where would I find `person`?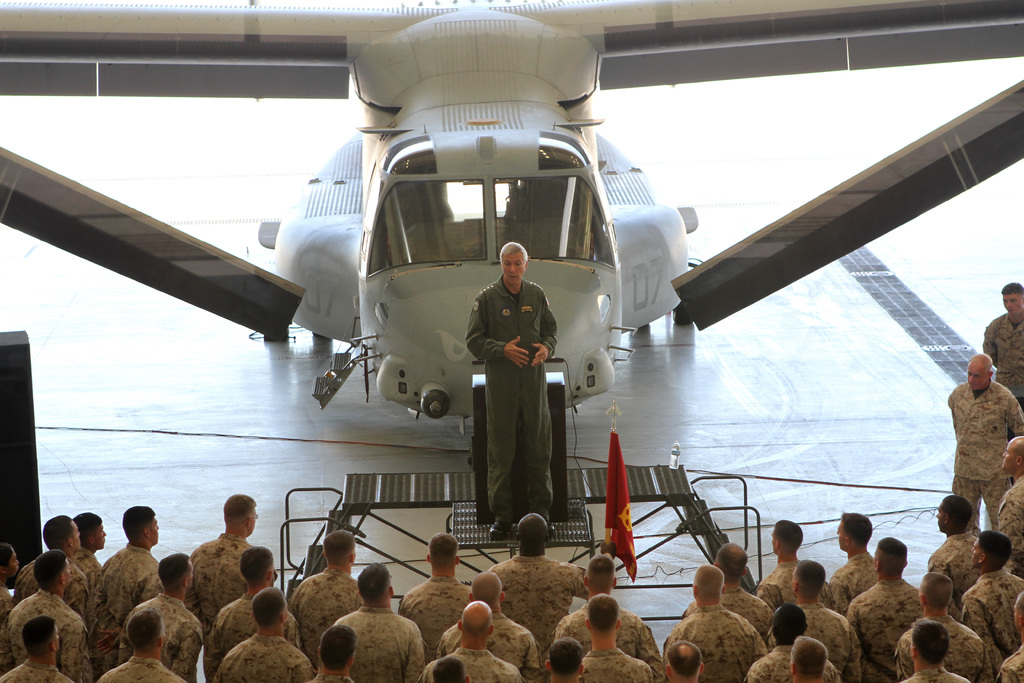
At (x1=993, y1=589, x2=1023, y2=682).
